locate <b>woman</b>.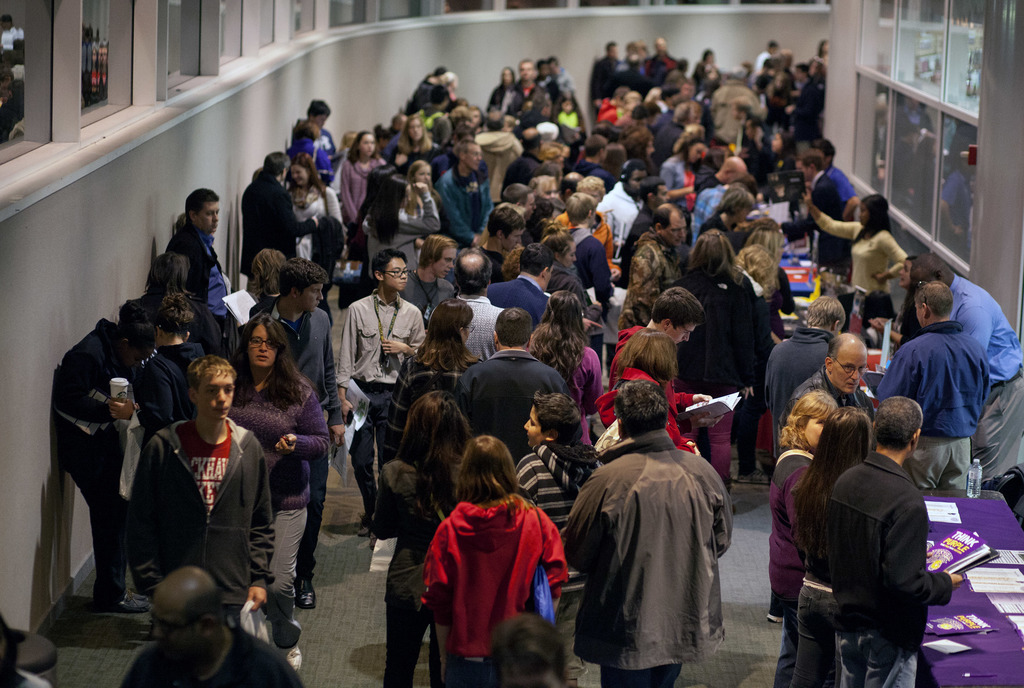
Bounding box: [106, 292, 205, 454].
